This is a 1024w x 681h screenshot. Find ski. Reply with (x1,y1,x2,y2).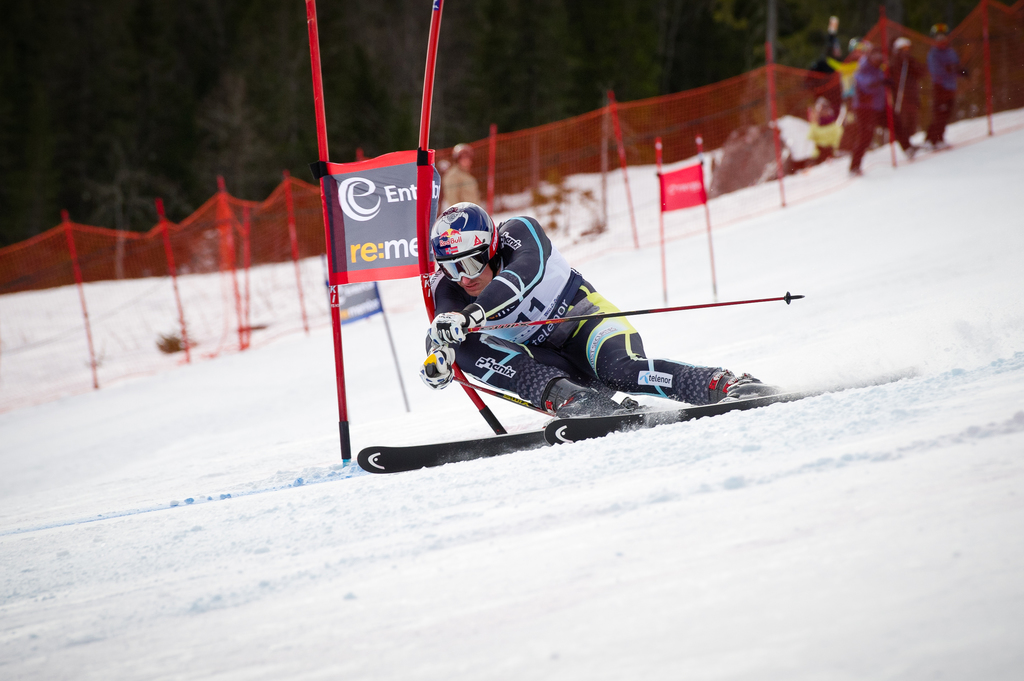
(353,399,696,475).
